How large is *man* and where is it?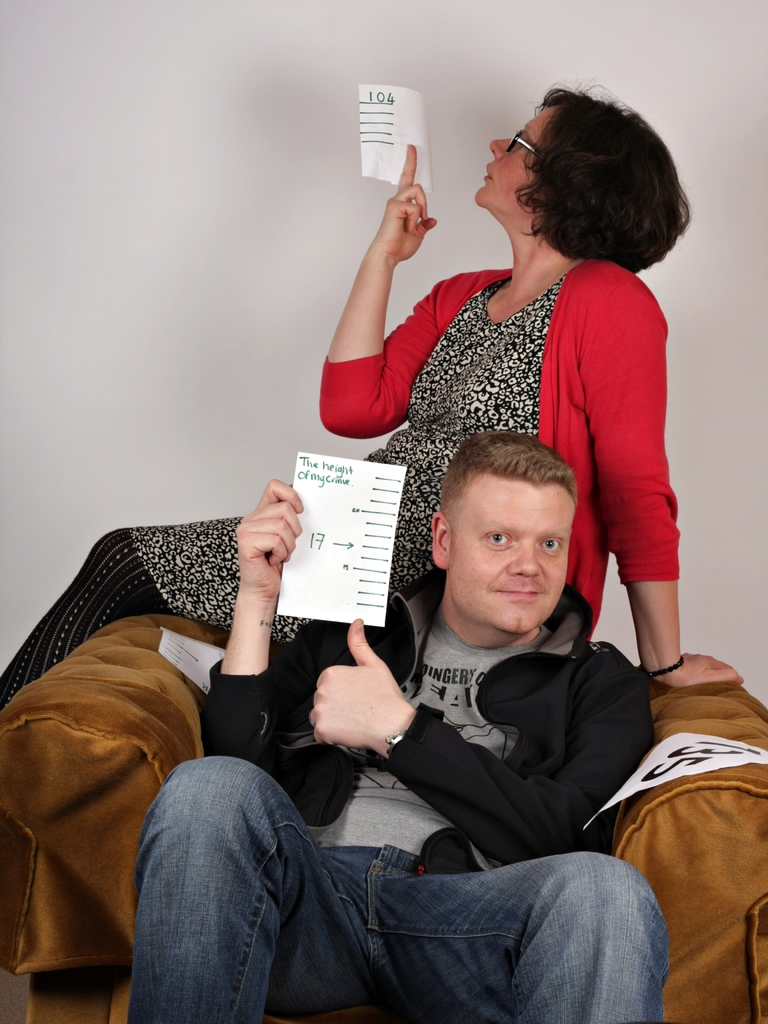
Bounding box: [136, 469, 708, 954].
